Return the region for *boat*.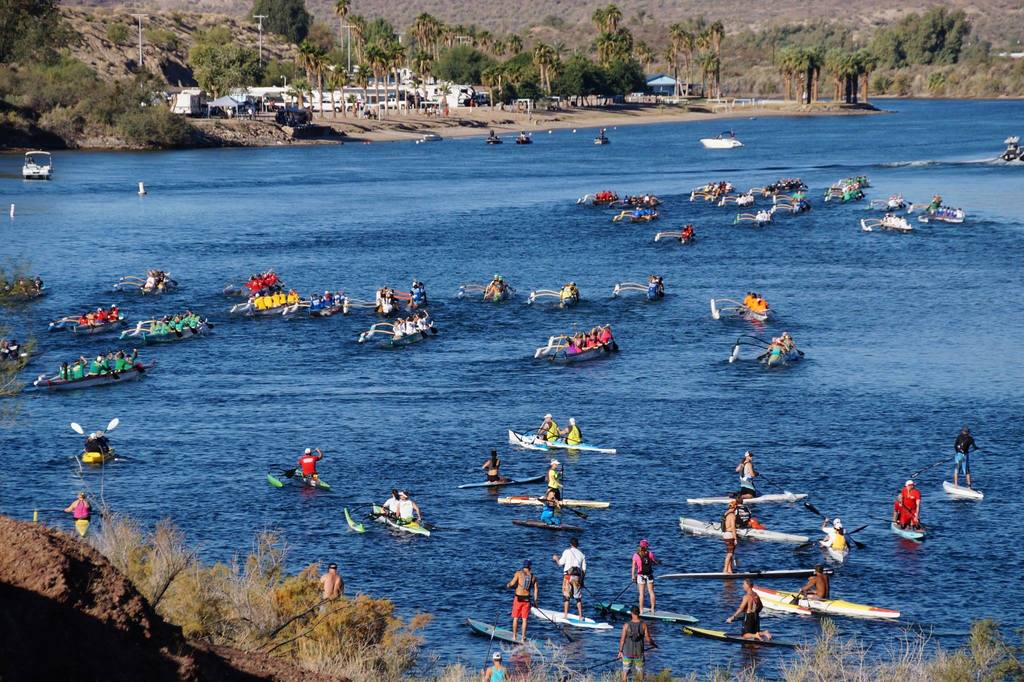
[x1=0, y1=281, x2=55, y2=299].
